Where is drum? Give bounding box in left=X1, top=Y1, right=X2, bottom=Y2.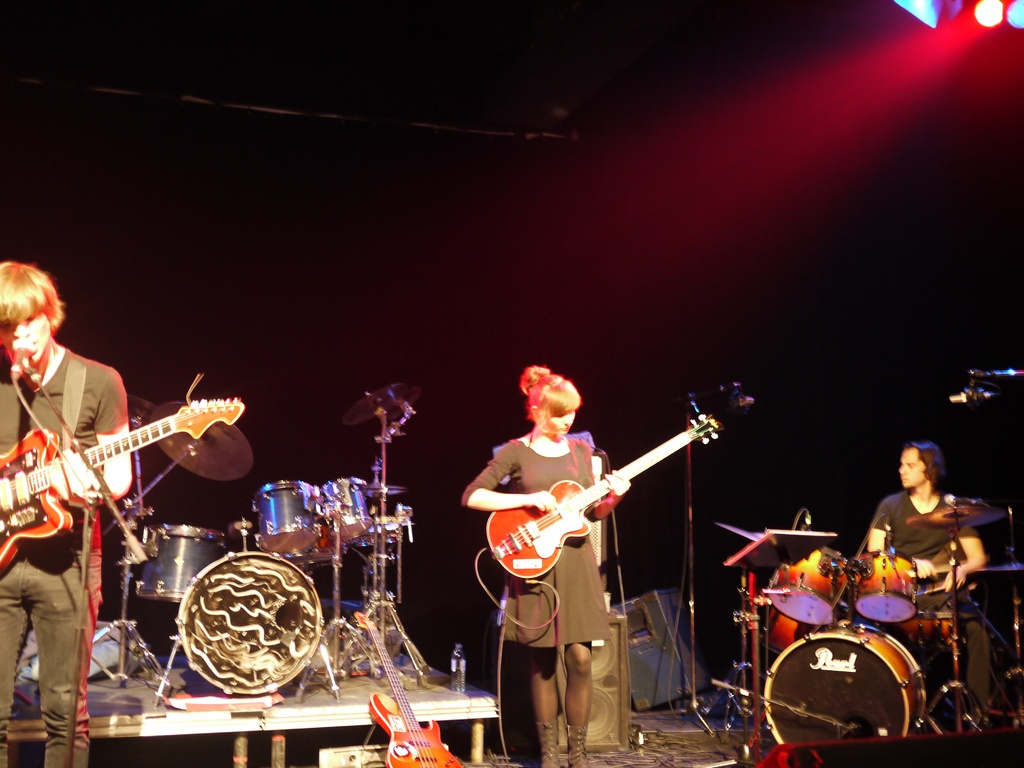
left=764, top=547, right=851, bottom=625.
